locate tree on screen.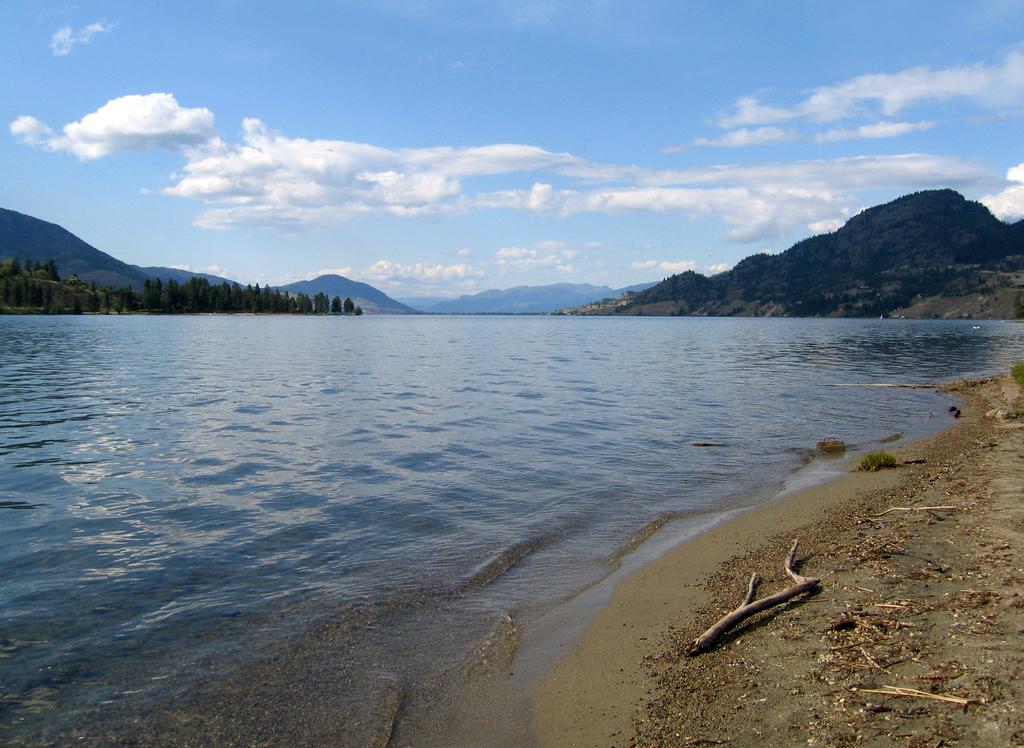
On screen at (190,278,215,313).
